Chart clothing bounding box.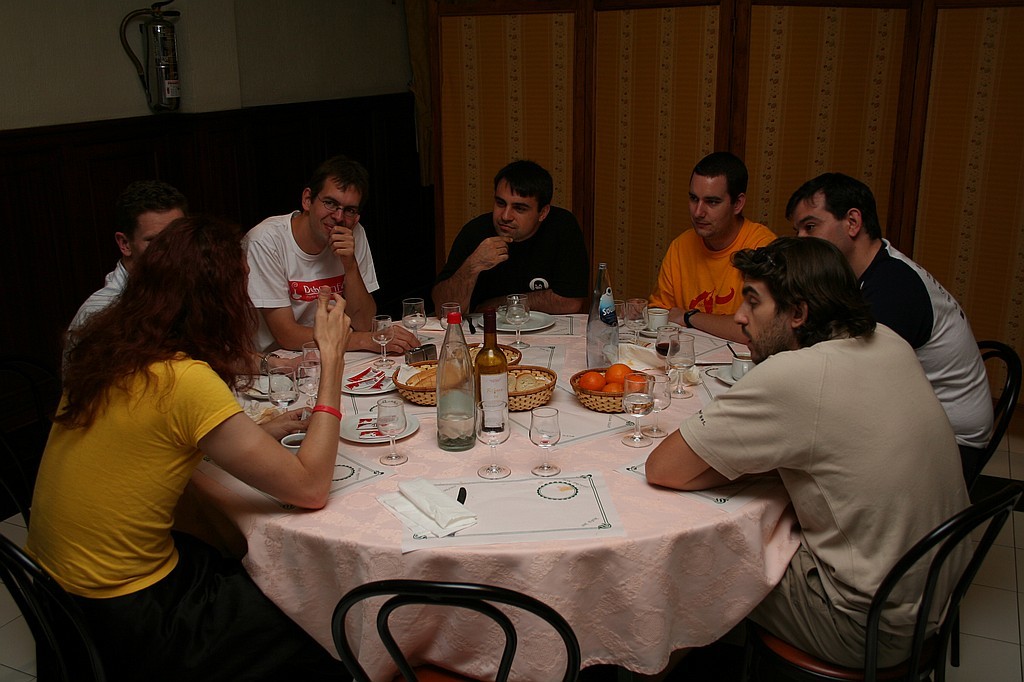
Charted: crop(68, 259, 144, 378).
